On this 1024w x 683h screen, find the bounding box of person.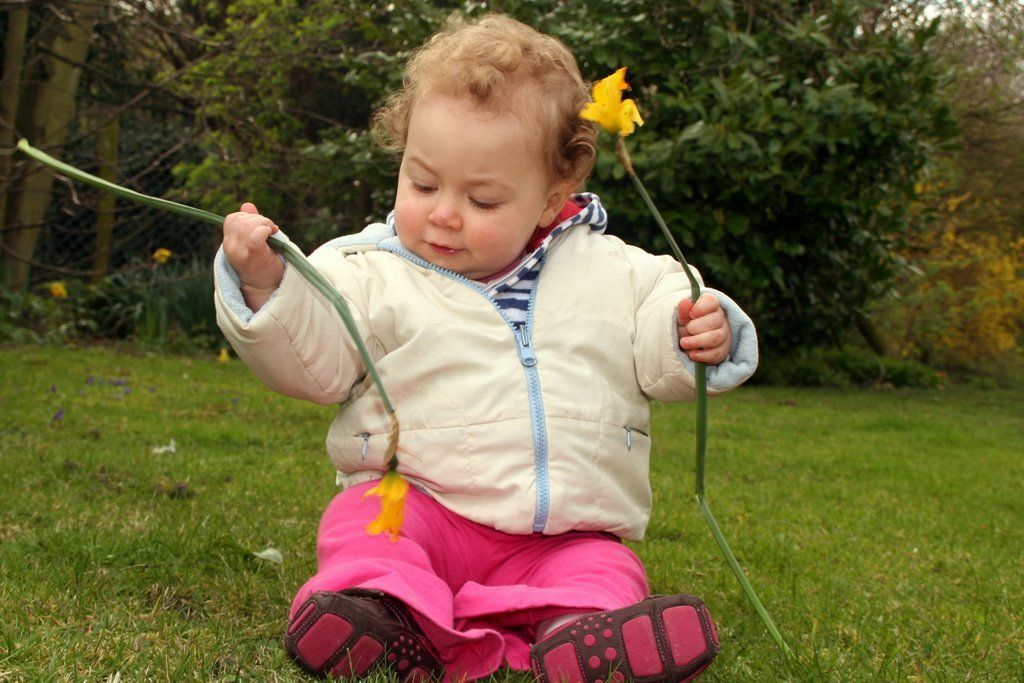
Bounding box: [x1=276, y1=57, x2=732, y2=682].
